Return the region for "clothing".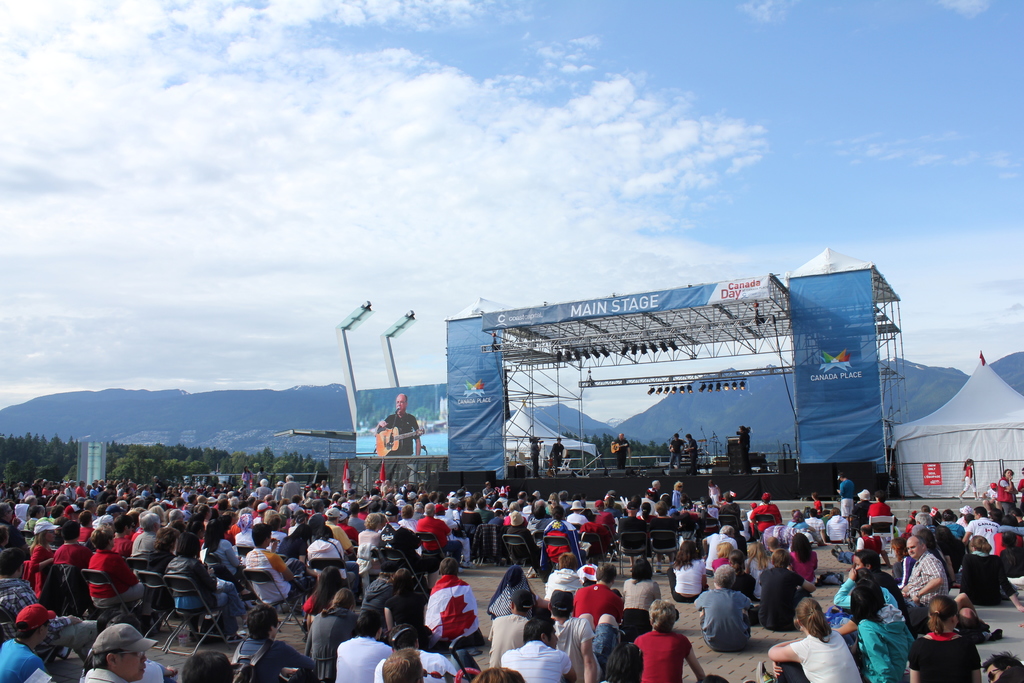
x1=113 y1=540 x2=127 y2=551.
